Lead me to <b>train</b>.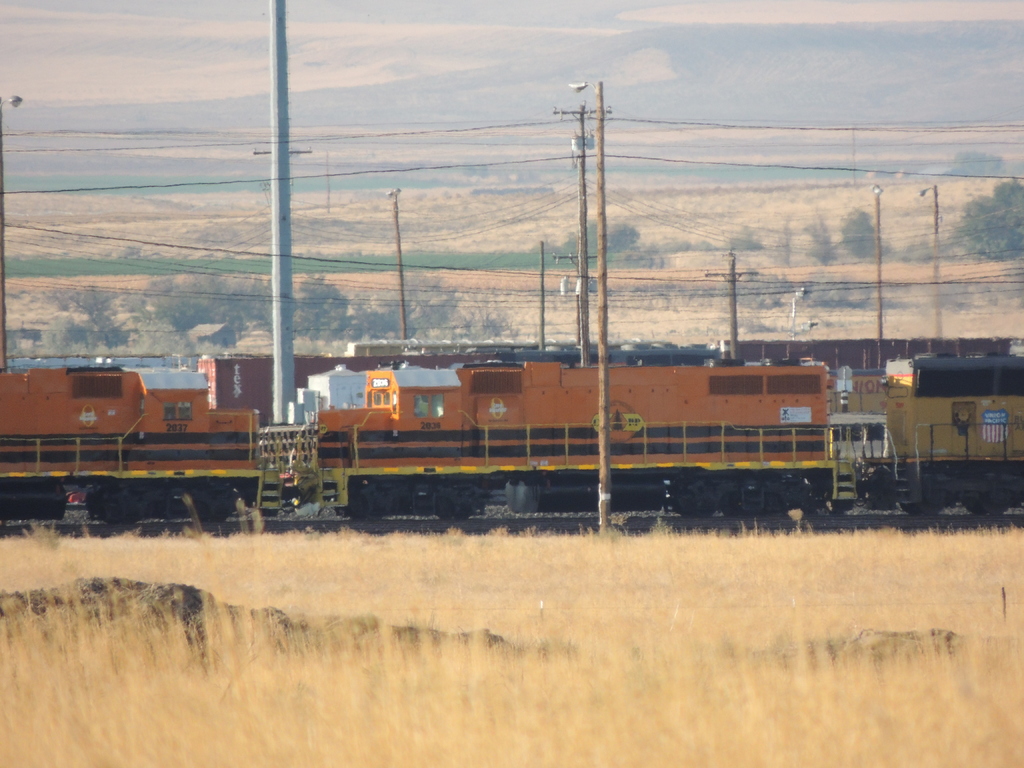
Lead to 340, 344, 1023, 380.
